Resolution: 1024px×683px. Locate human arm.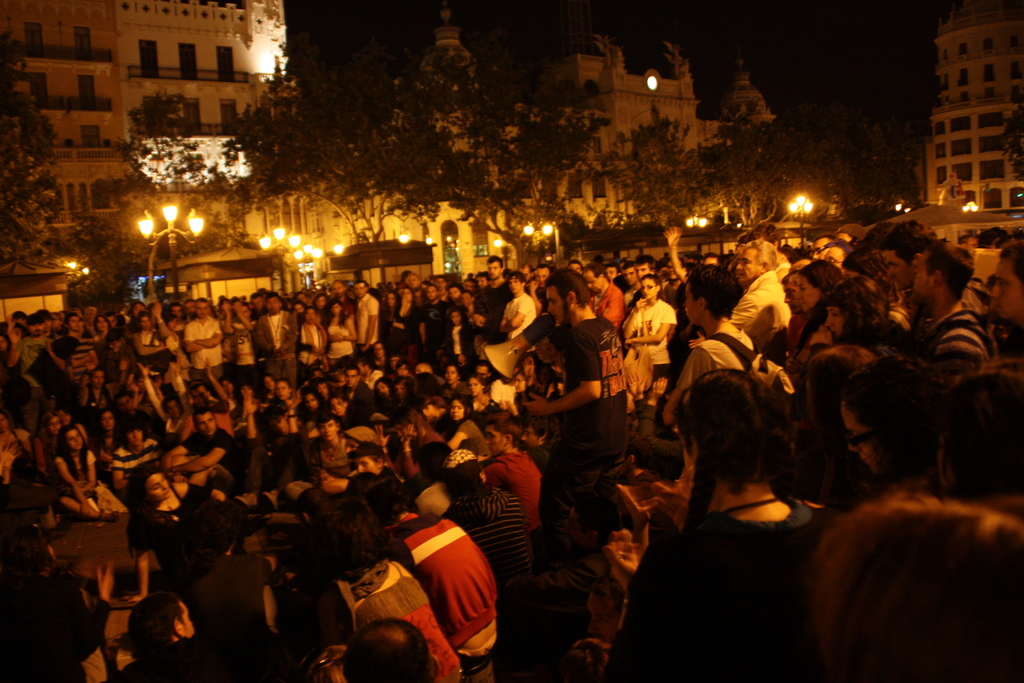
<bbox>178, 431, 236, 476</bbox>.
